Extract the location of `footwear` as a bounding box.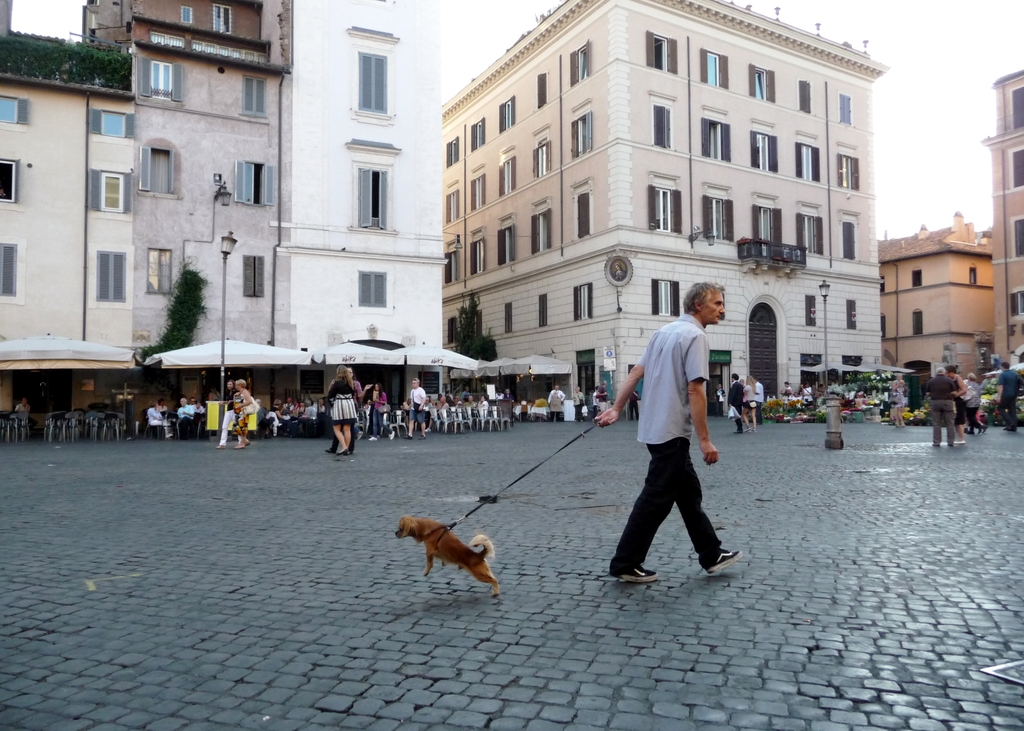
(x1=952, y1=438, x2=967, y2=446).
